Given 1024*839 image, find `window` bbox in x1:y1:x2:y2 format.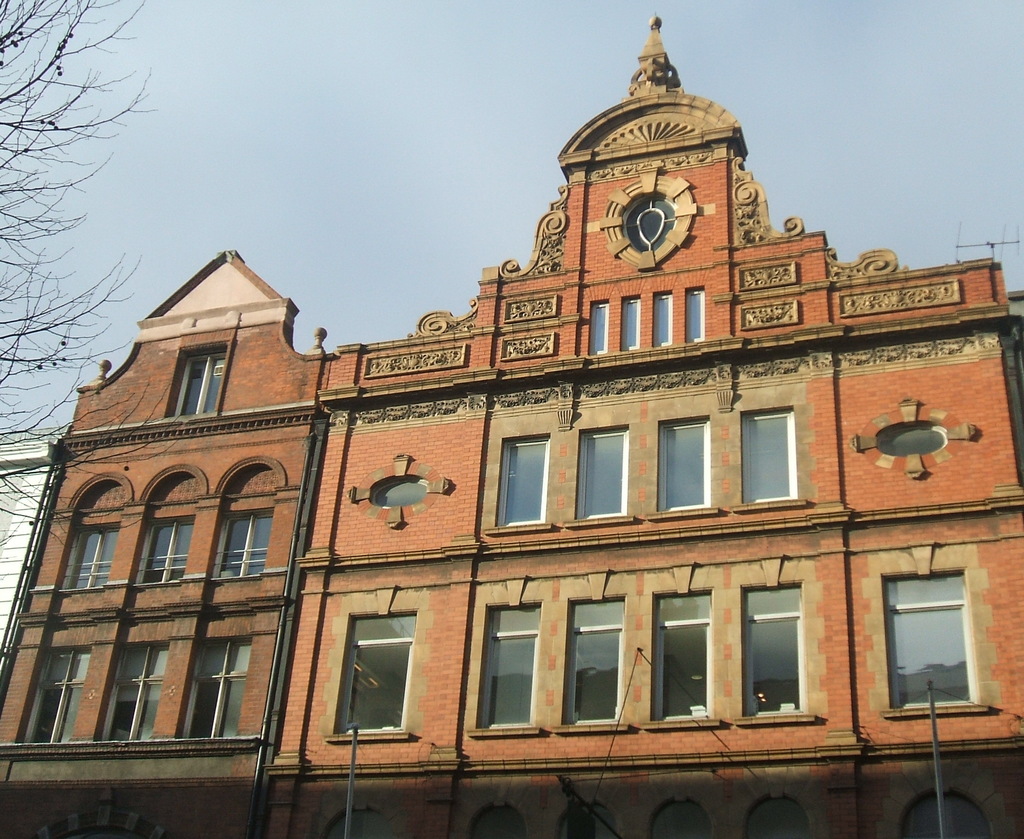
653:586:707:724.
